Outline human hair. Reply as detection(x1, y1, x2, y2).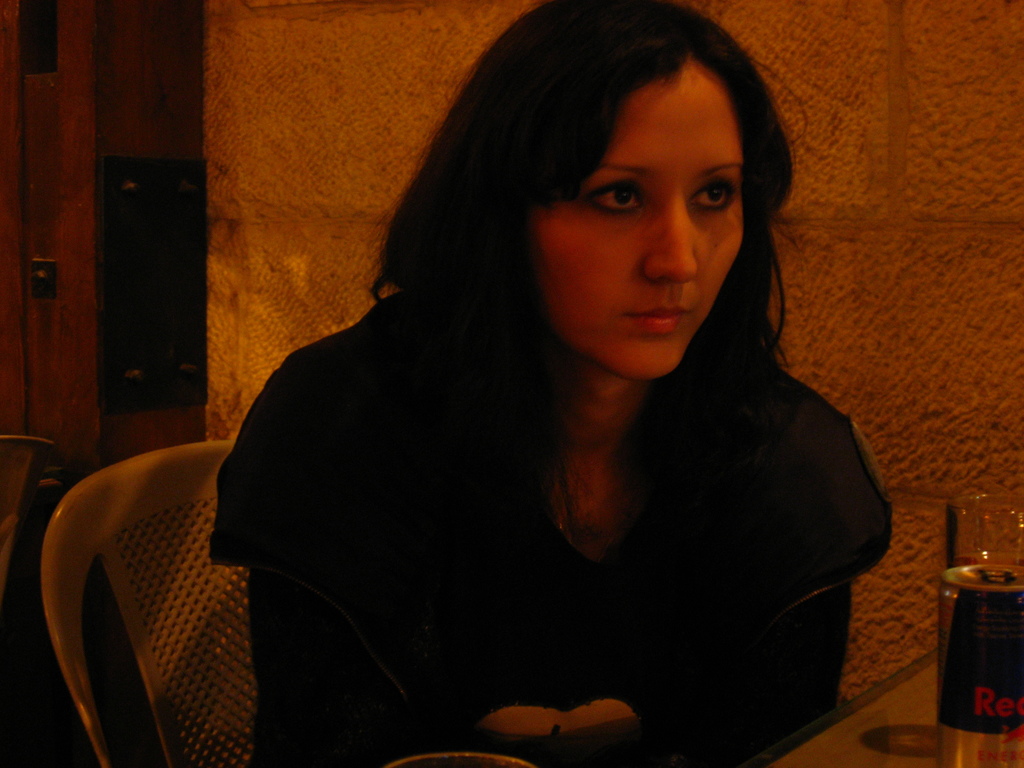
detection(359, 0, 797, 663).
